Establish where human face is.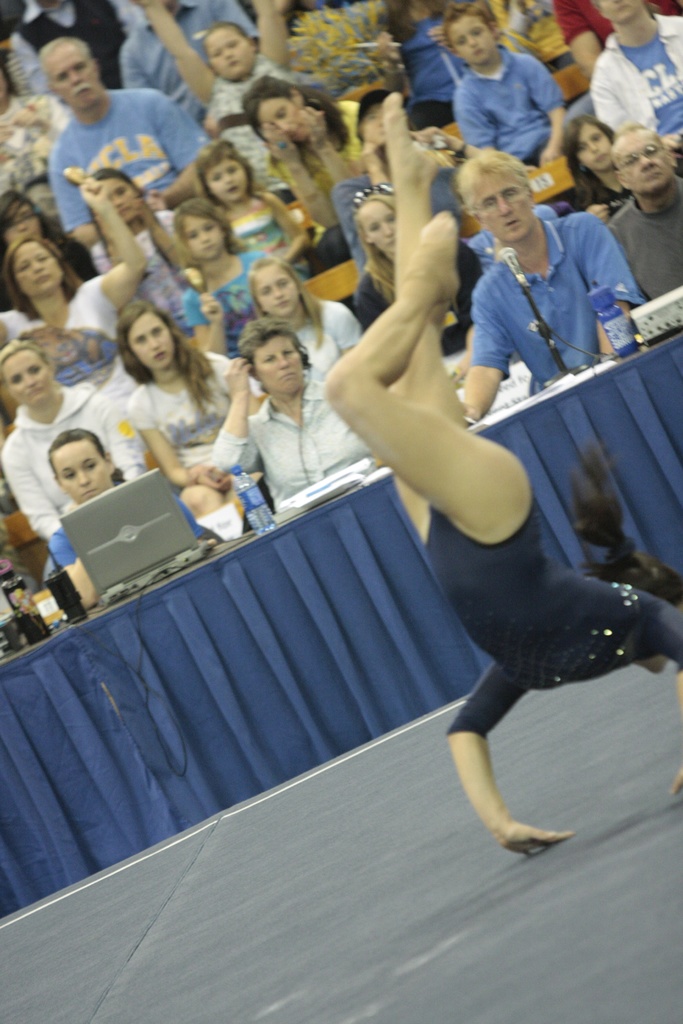
Established at <region>258, 346, 301, 397</region>.
